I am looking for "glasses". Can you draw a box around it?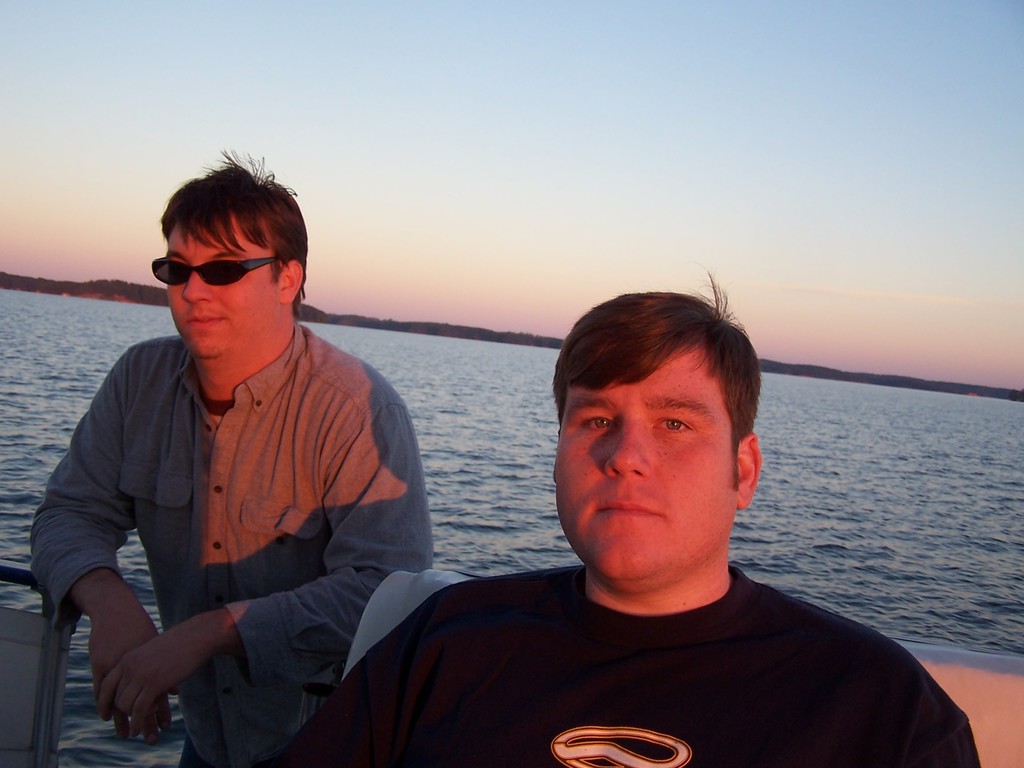
Sure, the bounding box is x1=148 y1=246 x2=287 y2=292.
